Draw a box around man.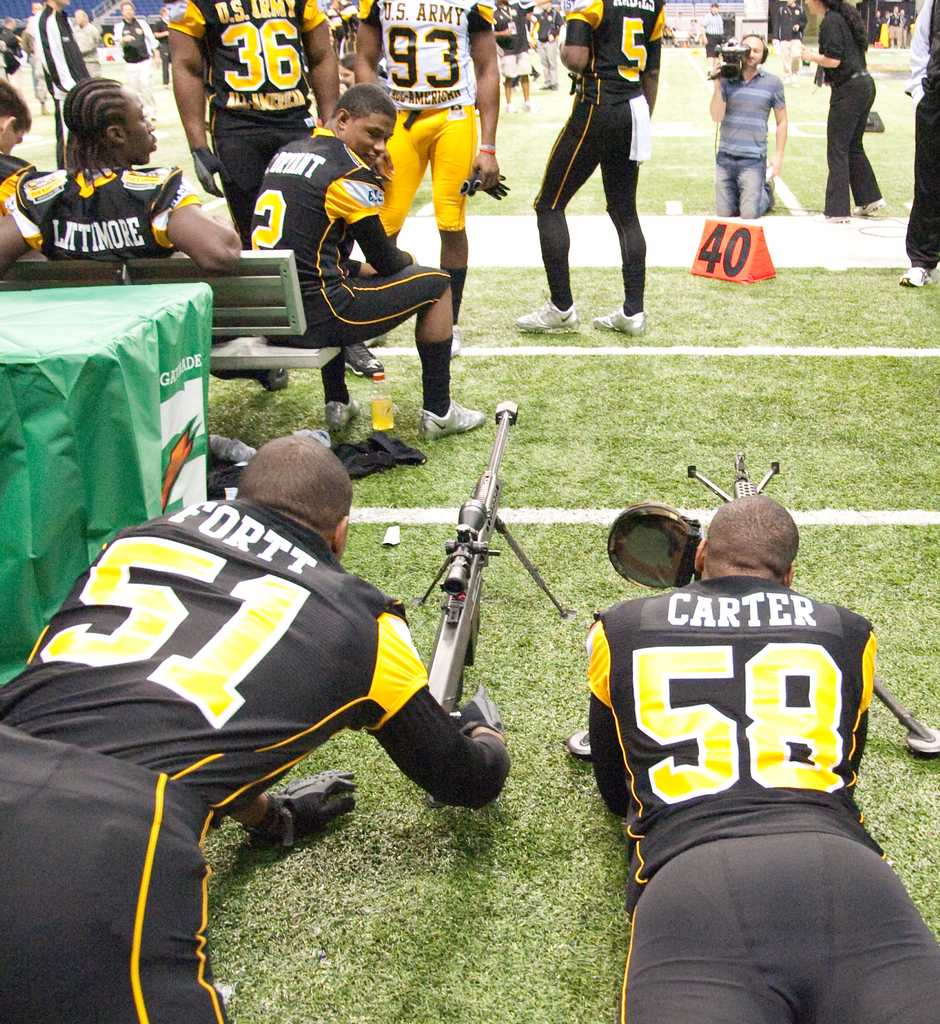
[587,488,939,1023].
